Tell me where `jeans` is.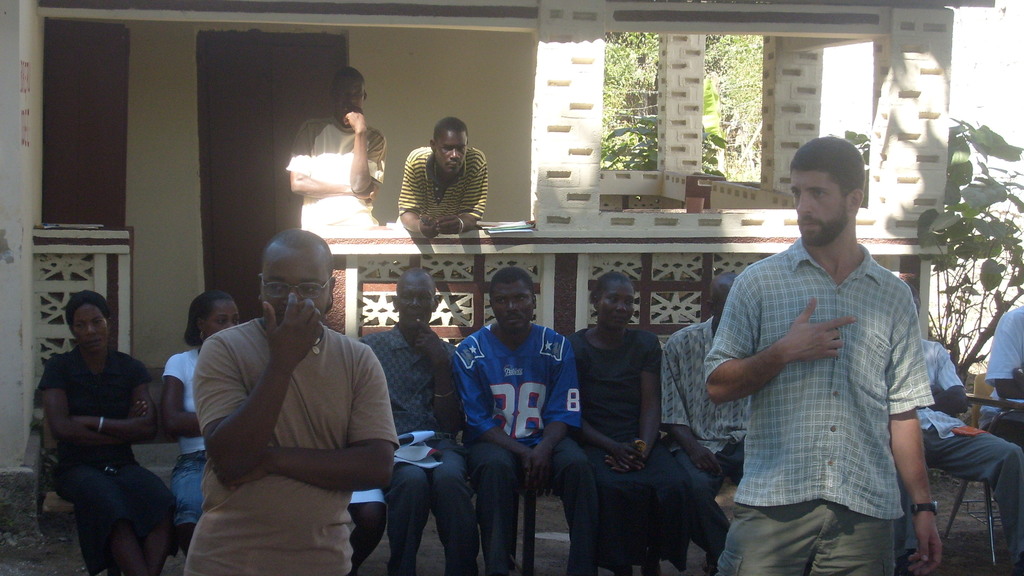
`jeans` is at <region>673, 444, 734, 573</region>.
